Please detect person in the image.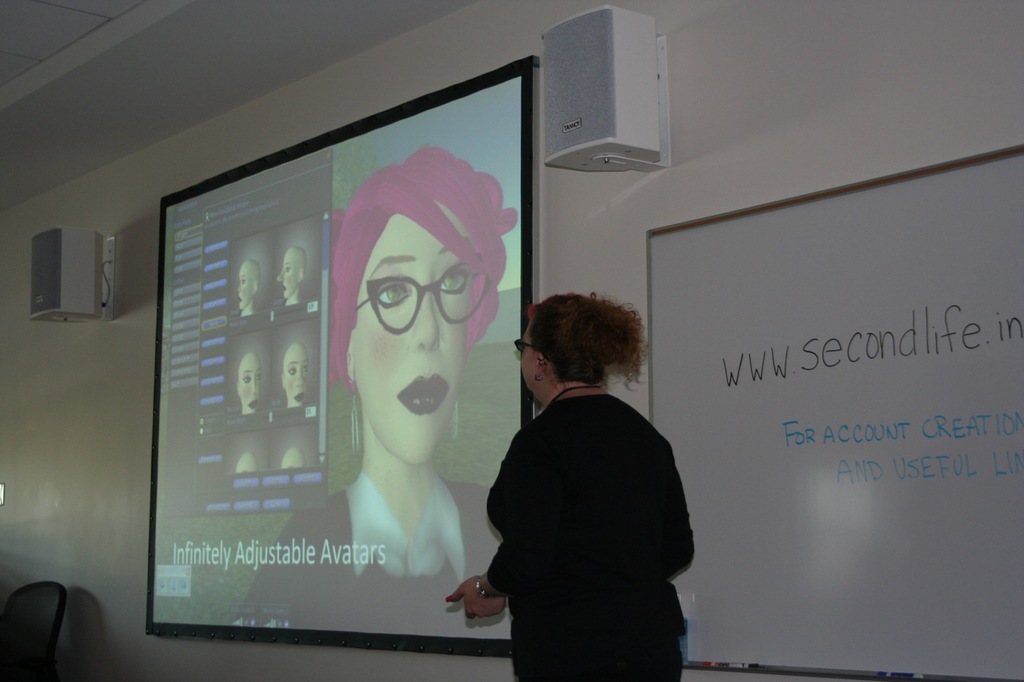
[279, 346, 312, 410].
